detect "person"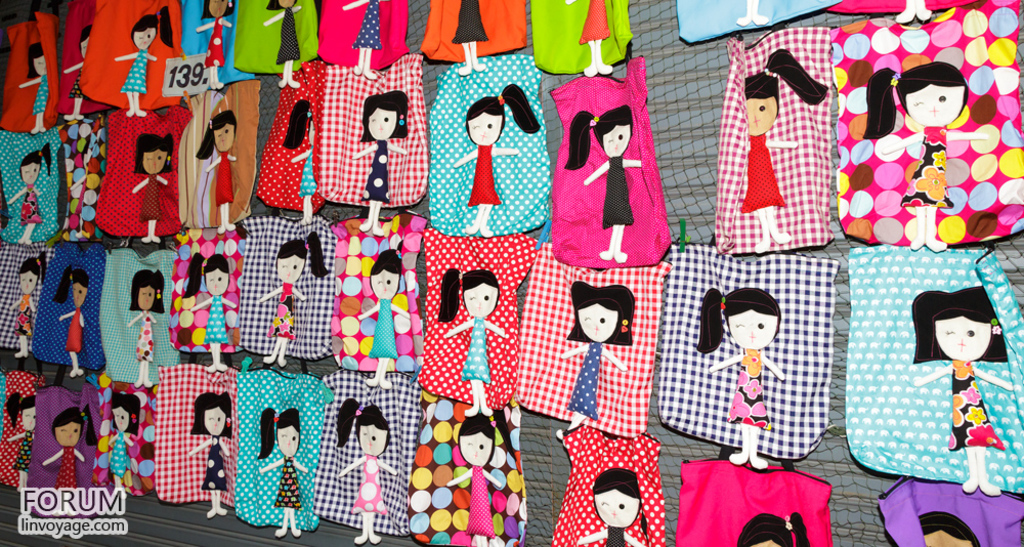
Rect(750, 510, 821, 546)
